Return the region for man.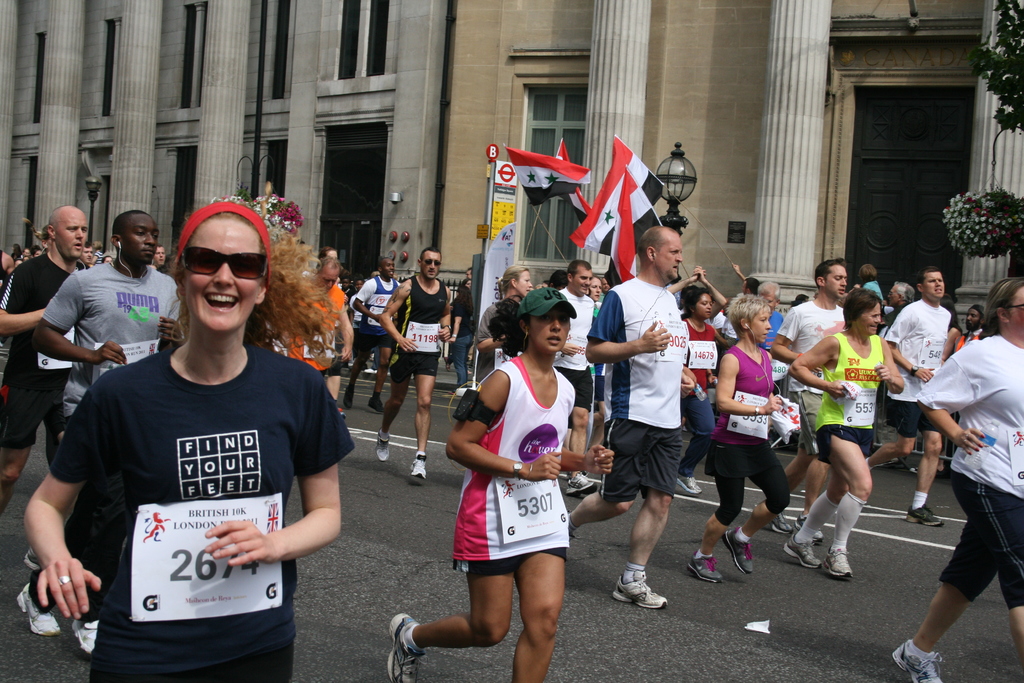
x1=866 y1=270 x2=957 y2=520.
